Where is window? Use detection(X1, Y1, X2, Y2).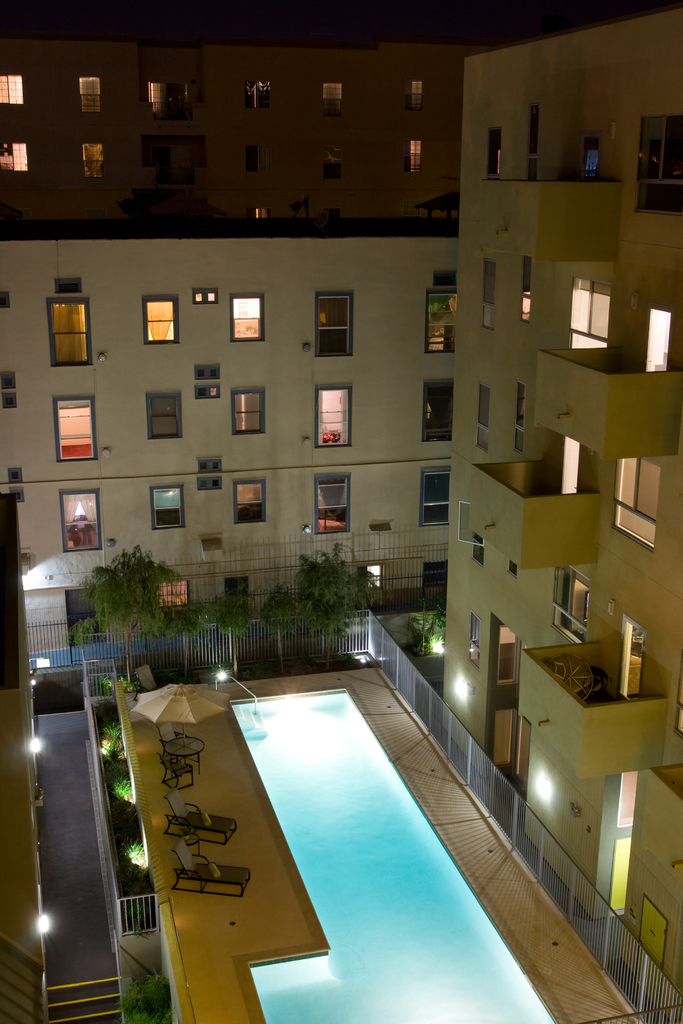
detection(463, 525, 484, 573).
